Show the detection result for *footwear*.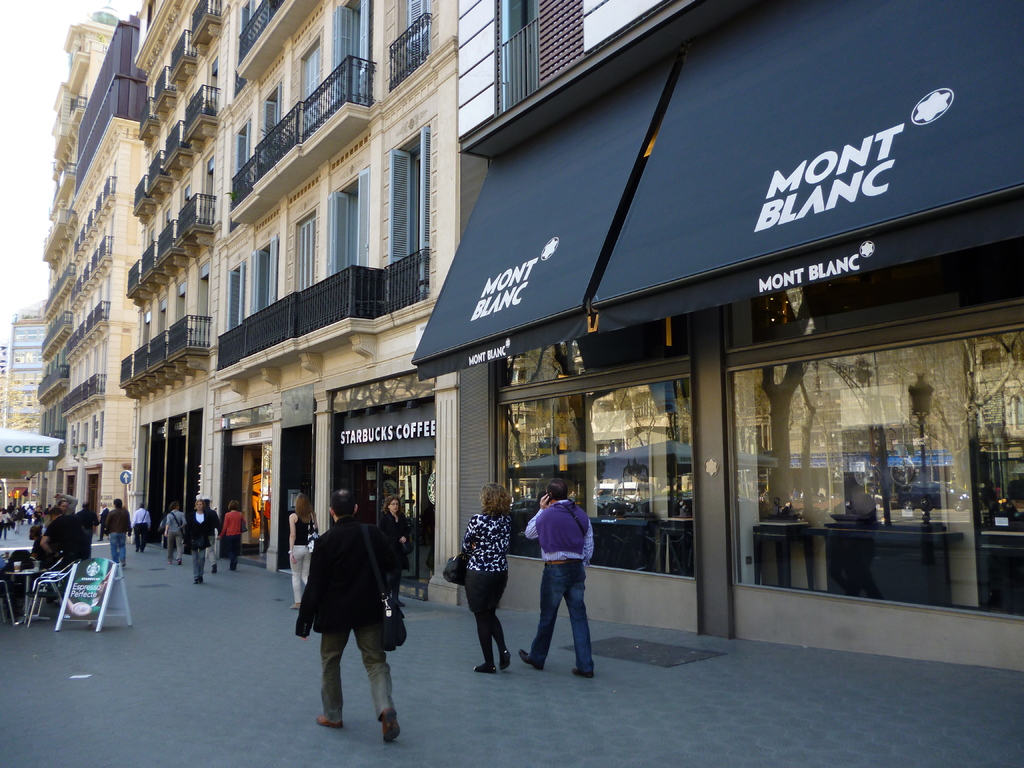
x1=163, y1=556, x2=174, y2=564.
